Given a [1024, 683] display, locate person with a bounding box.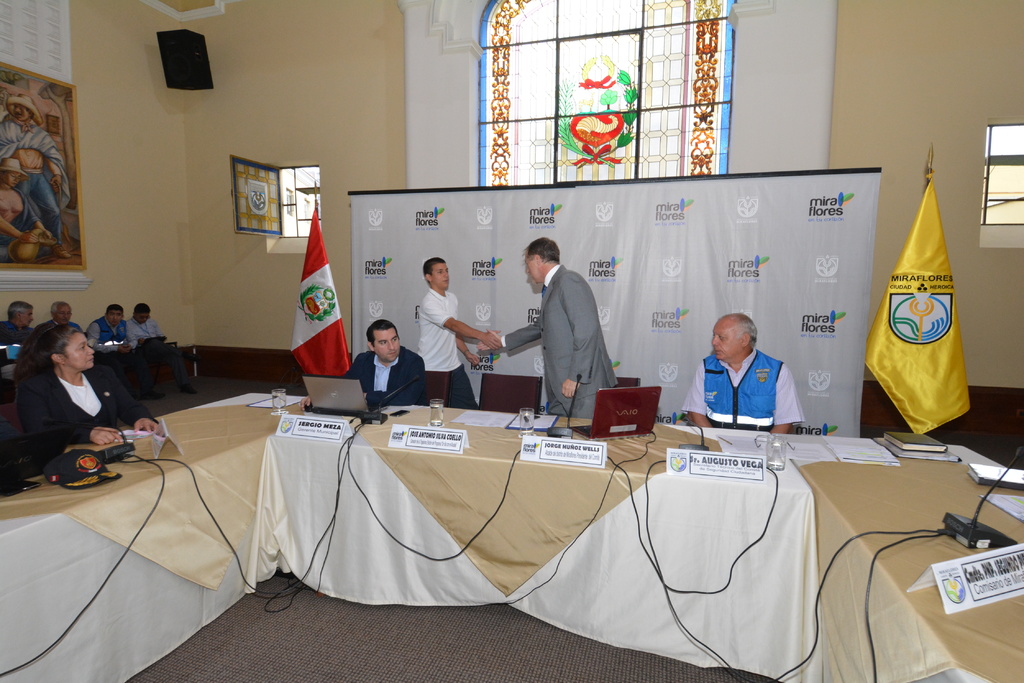
Located: {"x1": 703, "y1": 311, "x2": 802, "y2": 451}.
